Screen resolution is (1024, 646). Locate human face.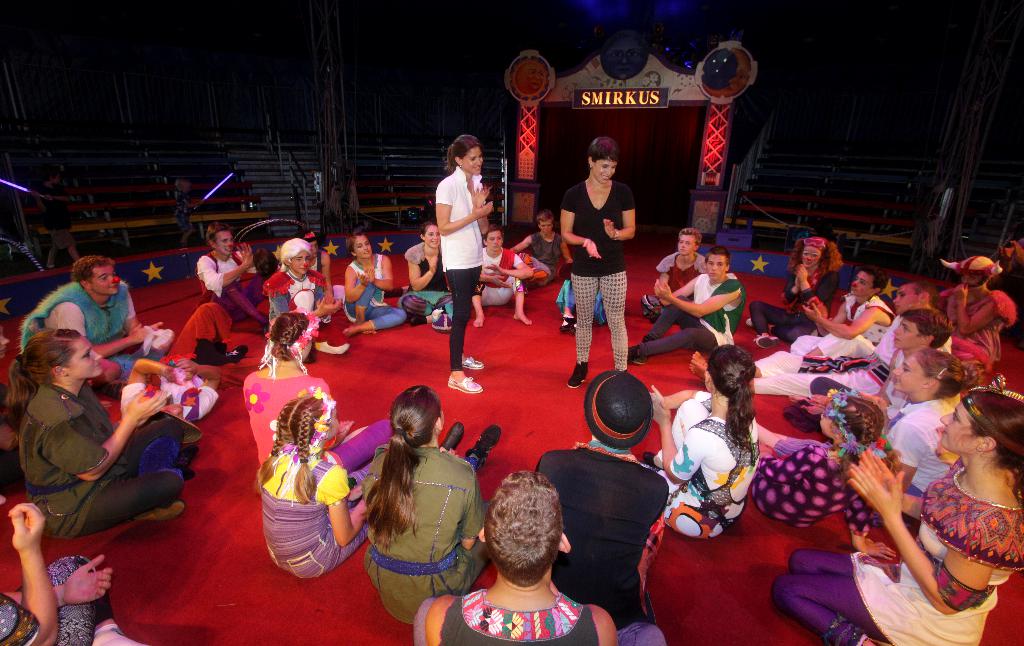
<region>854, 272, 873, 295</region>.
